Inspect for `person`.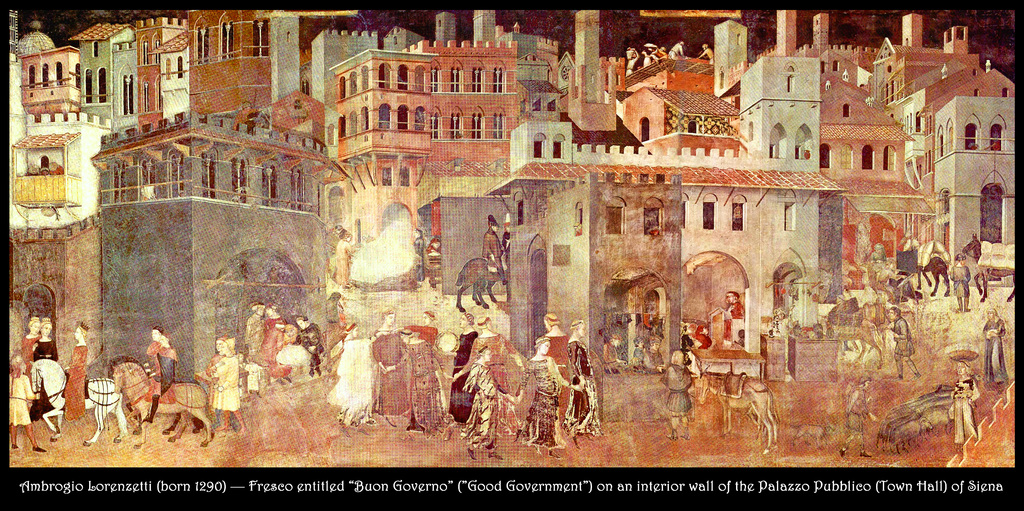
Inspection: [963,234,983,264].
